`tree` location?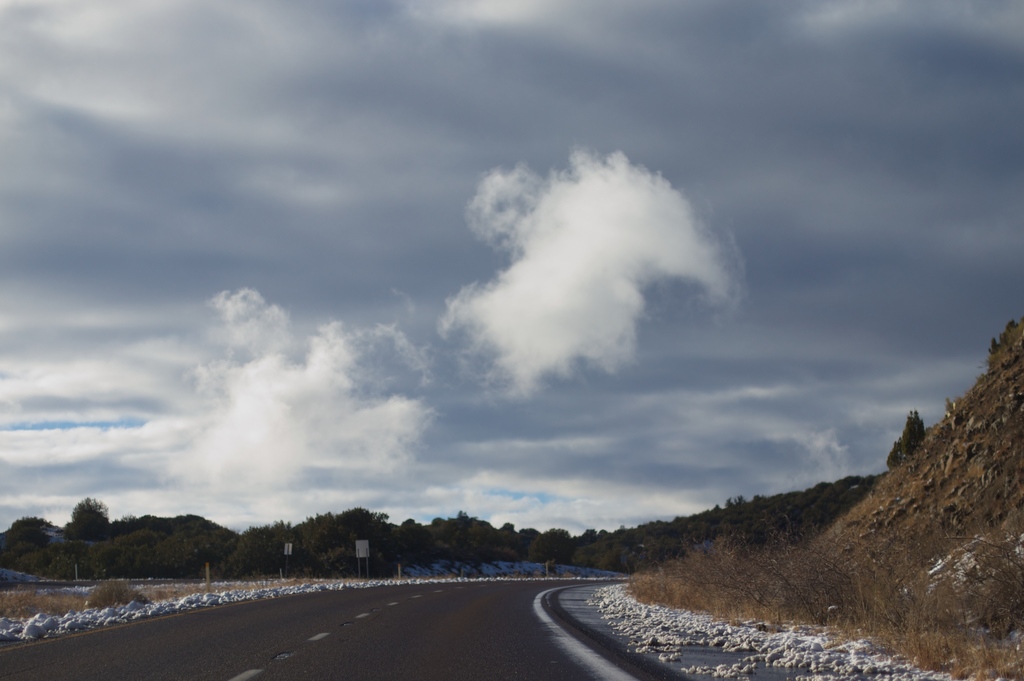
pyautogui.locateOnScreen(901, 410, 926, 458)
